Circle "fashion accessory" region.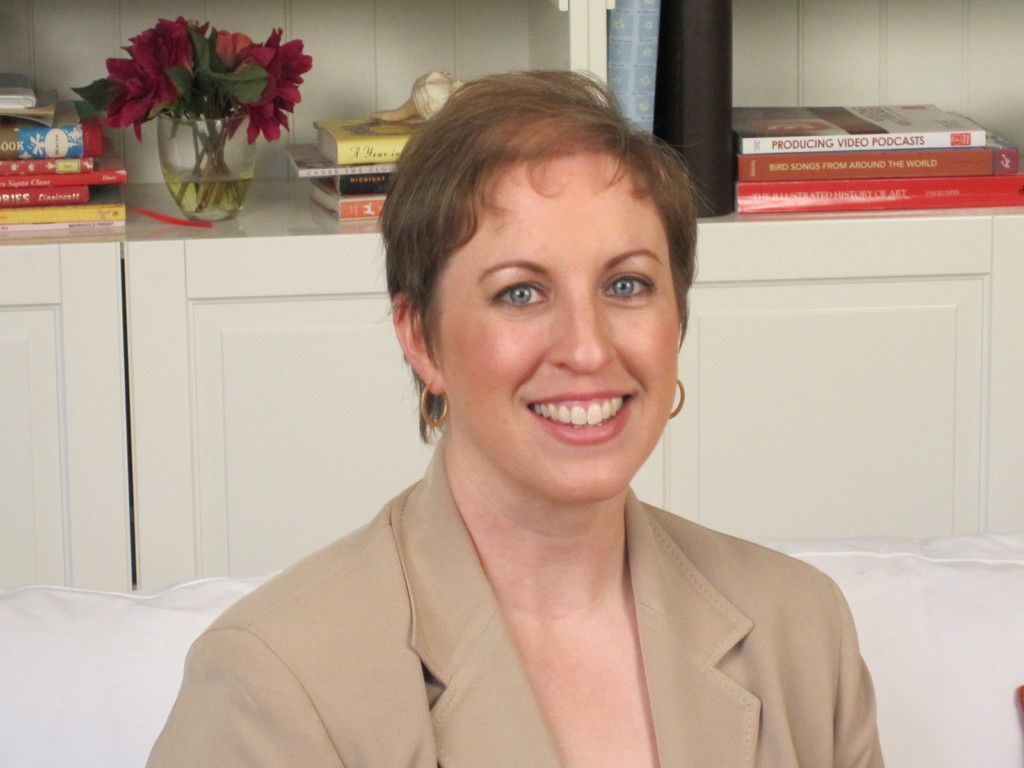
Region: left=420, top=380, right=451, bottom=429.
